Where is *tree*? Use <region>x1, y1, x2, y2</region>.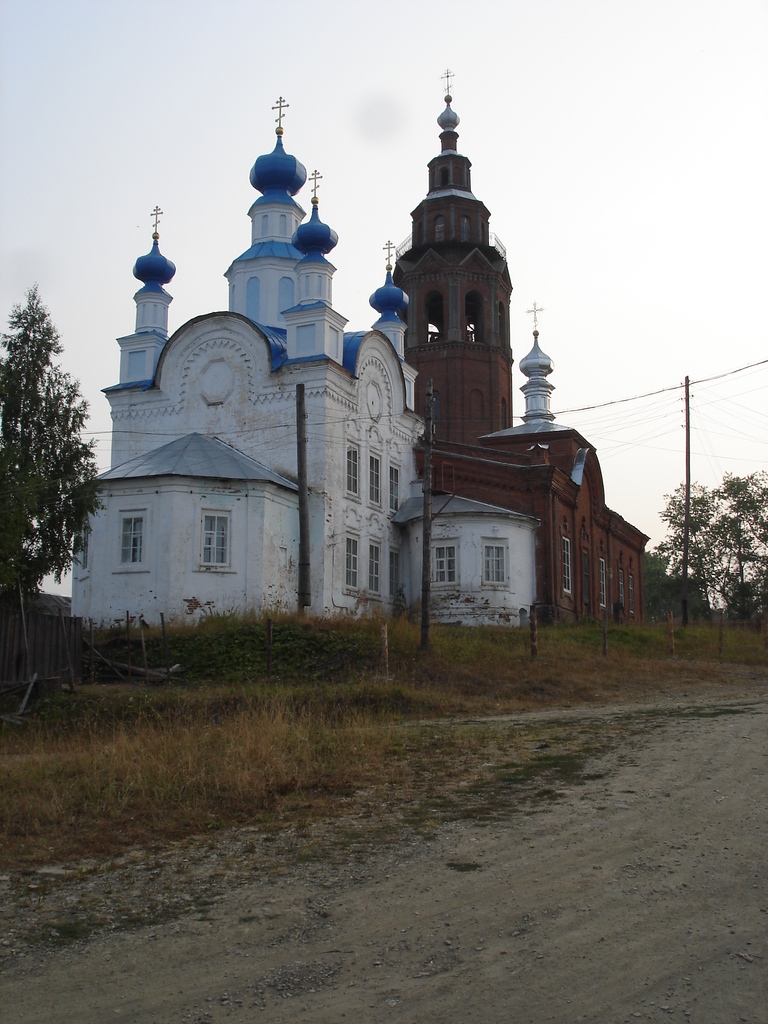
<region>0, 280, 109, 641</region>.
